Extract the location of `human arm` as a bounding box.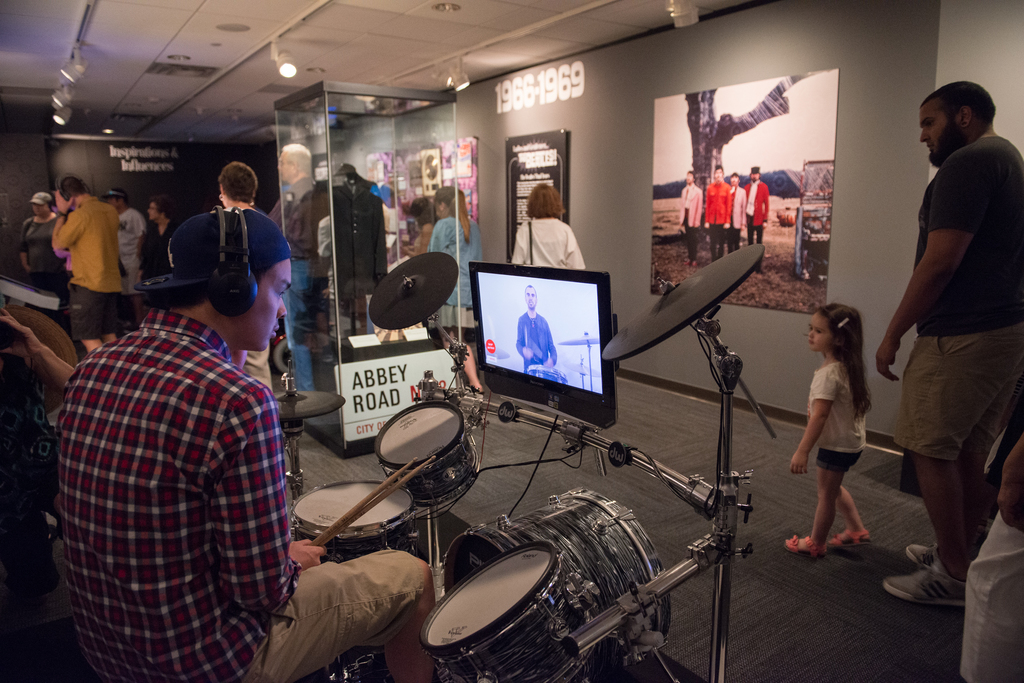
<region>541, 325, 559, 367</region>.
